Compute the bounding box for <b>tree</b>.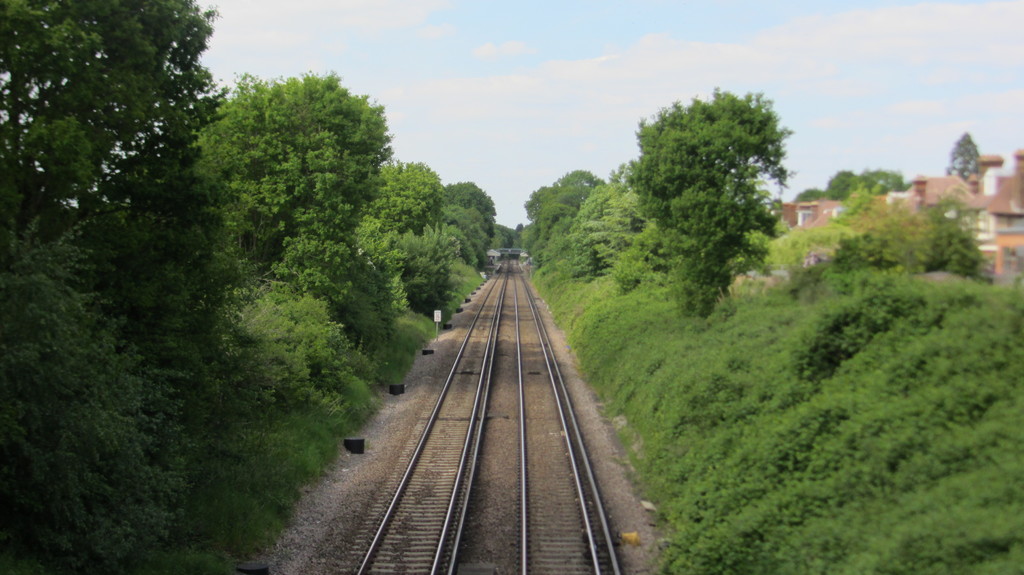
(86,69,394,465).
